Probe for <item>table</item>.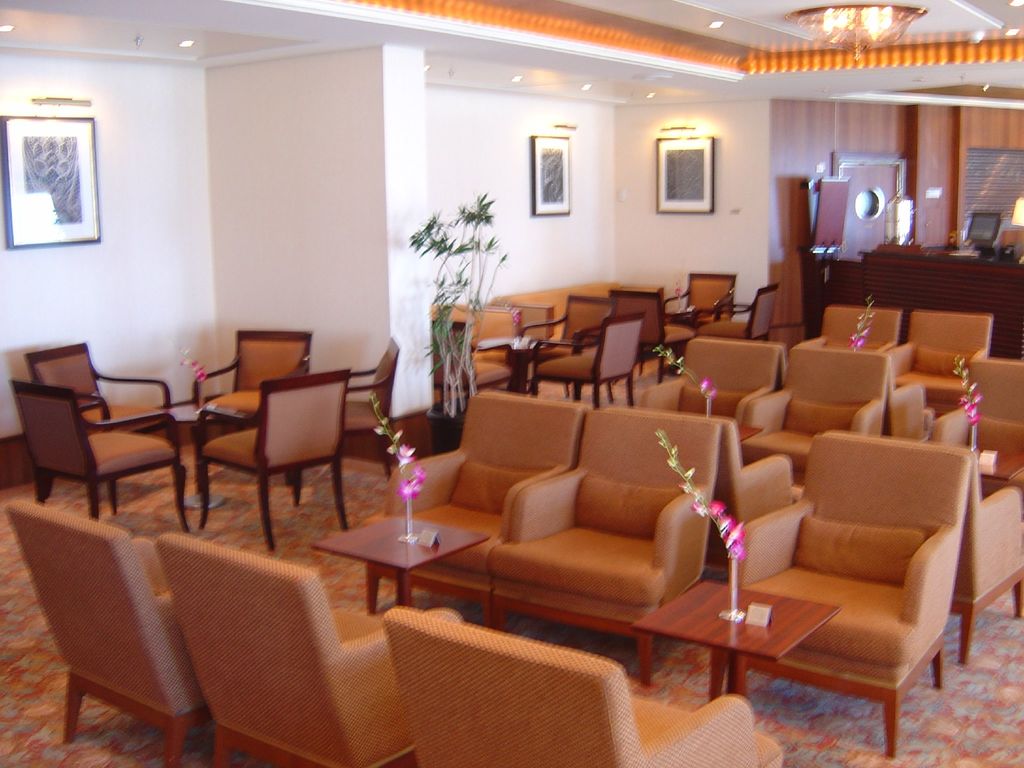
Probe result: x1=977 y1=447 x2=1023 y2=484.
